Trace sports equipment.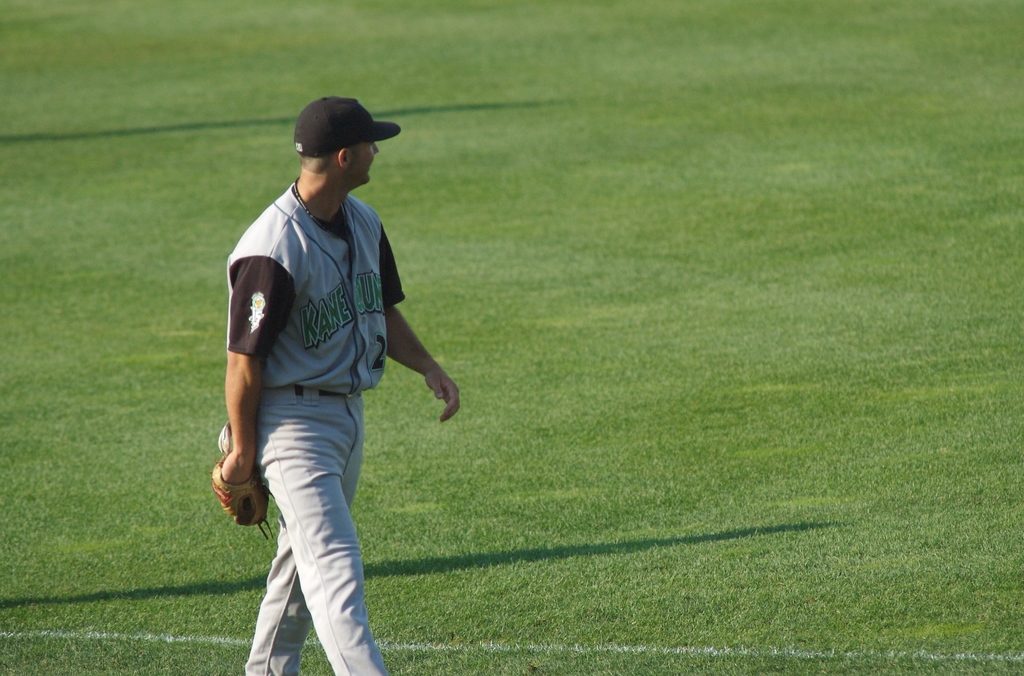
Traced to <box>212,458,278,546</box>.
